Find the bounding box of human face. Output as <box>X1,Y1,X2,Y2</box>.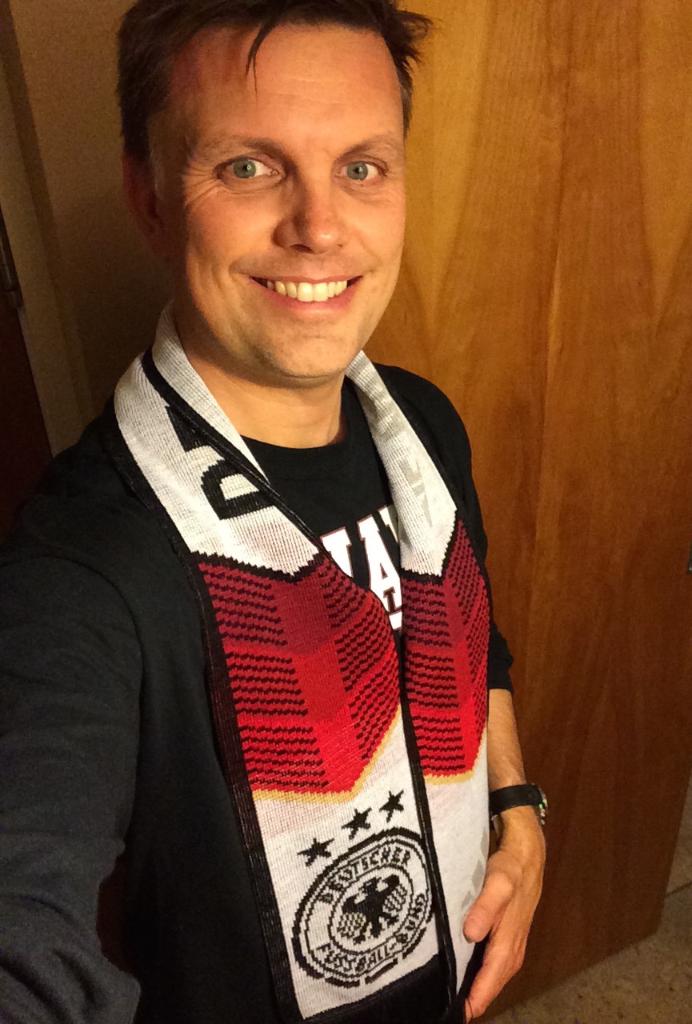
<box>166,17,405,378</box>.
